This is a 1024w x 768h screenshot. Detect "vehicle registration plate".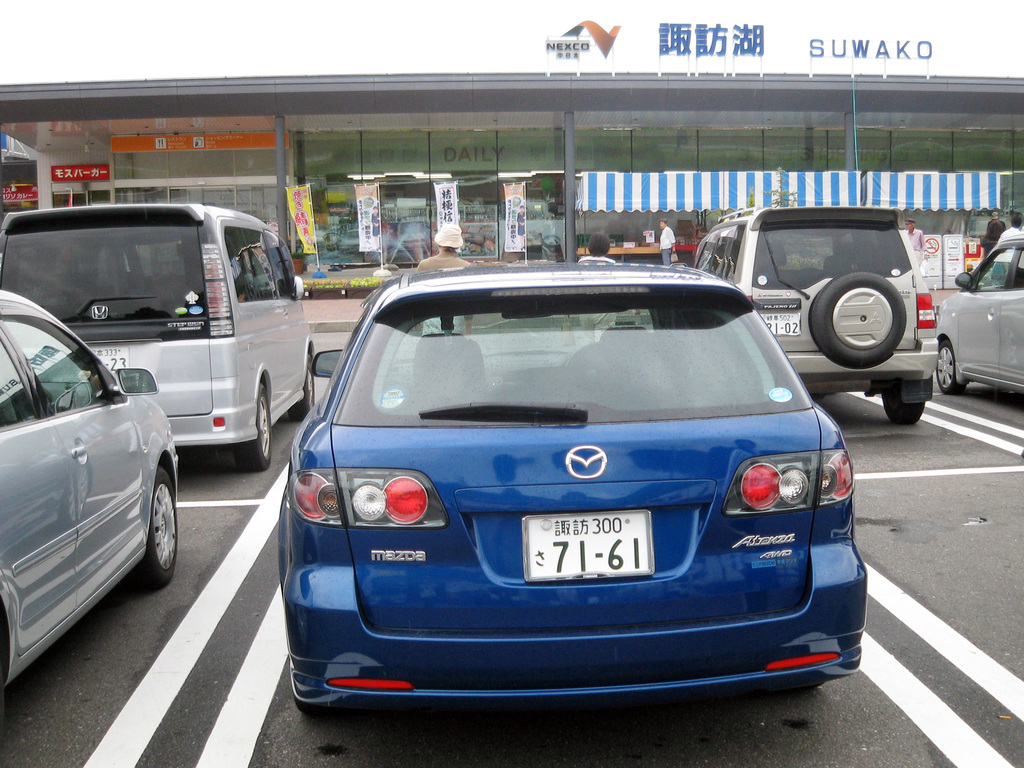
520:508:653:582.
